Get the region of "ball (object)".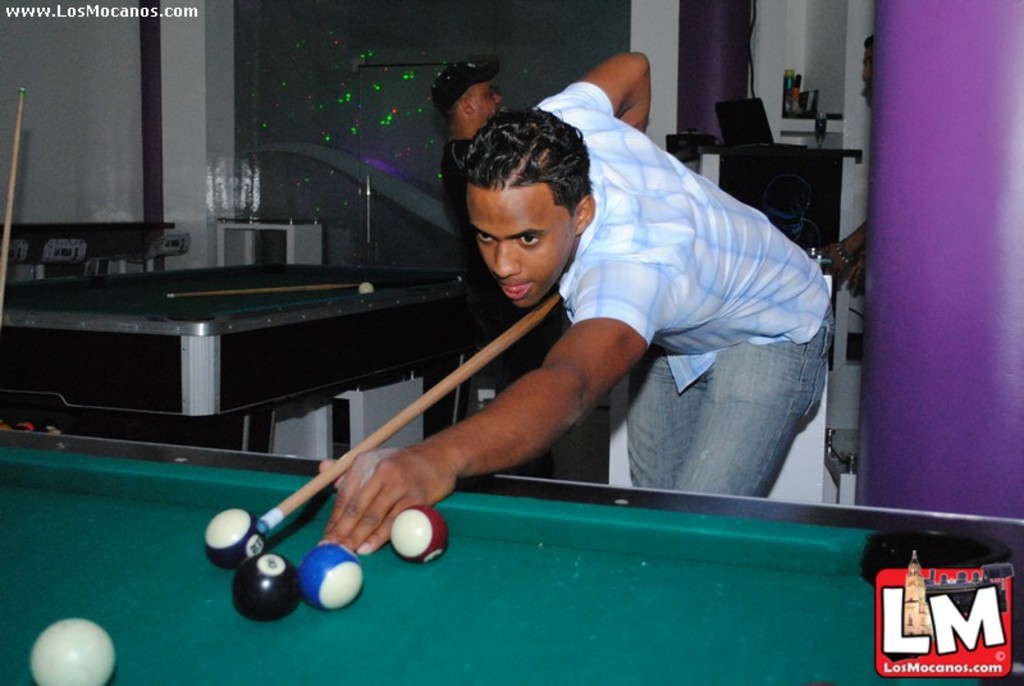
bbox=[301, 545, 361, 613].
